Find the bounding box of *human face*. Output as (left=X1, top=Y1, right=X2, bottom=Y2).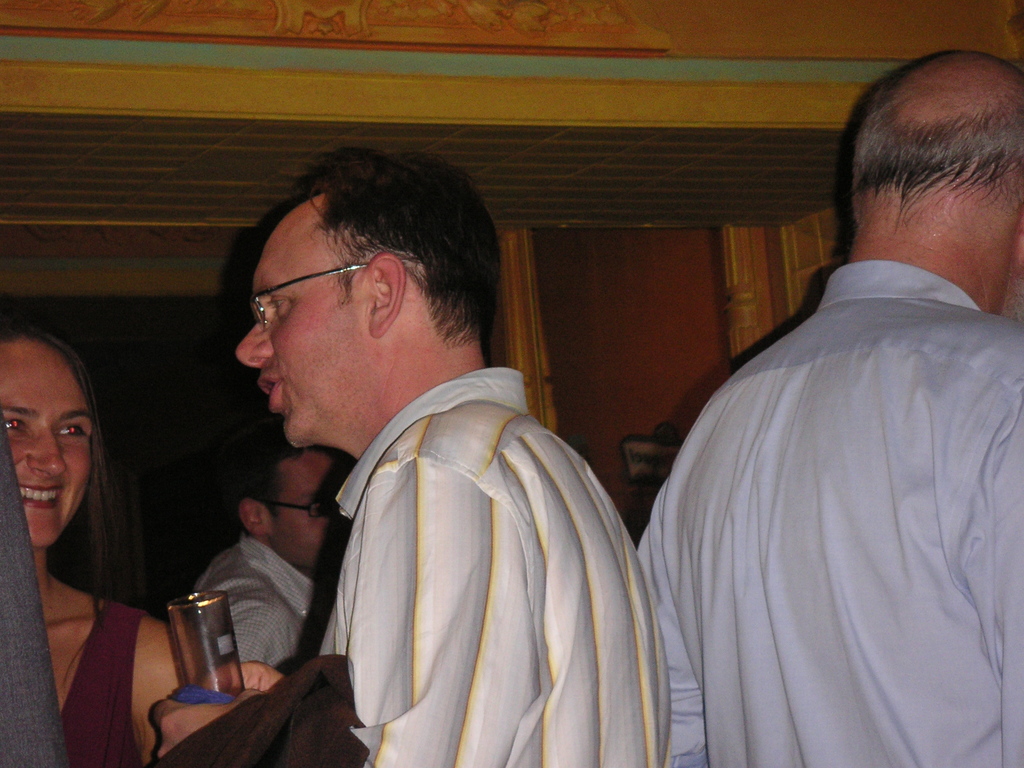
(left=0, top=337, right=95, bottom=547).
